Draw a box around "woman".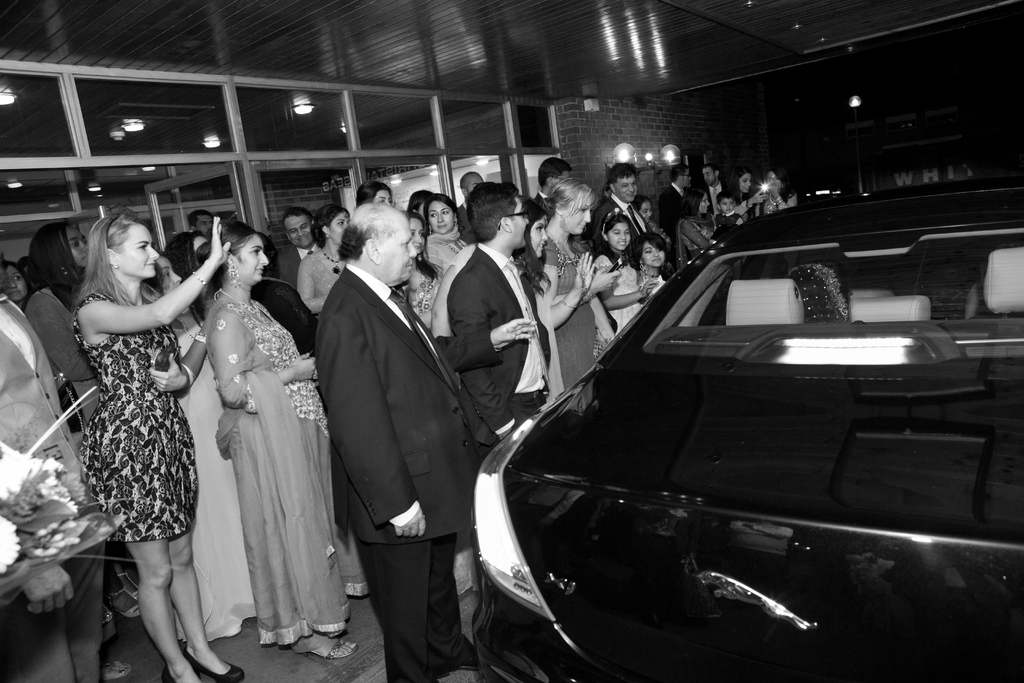
(419,192,467,279).
